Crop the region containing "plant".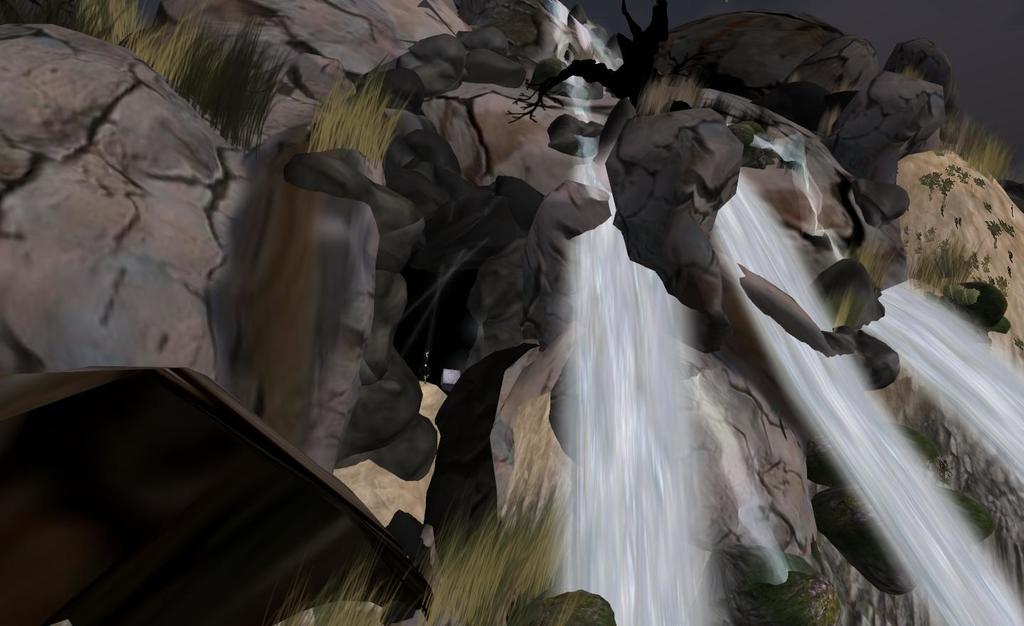
Crop region: region(58, 0, 149, 53).
